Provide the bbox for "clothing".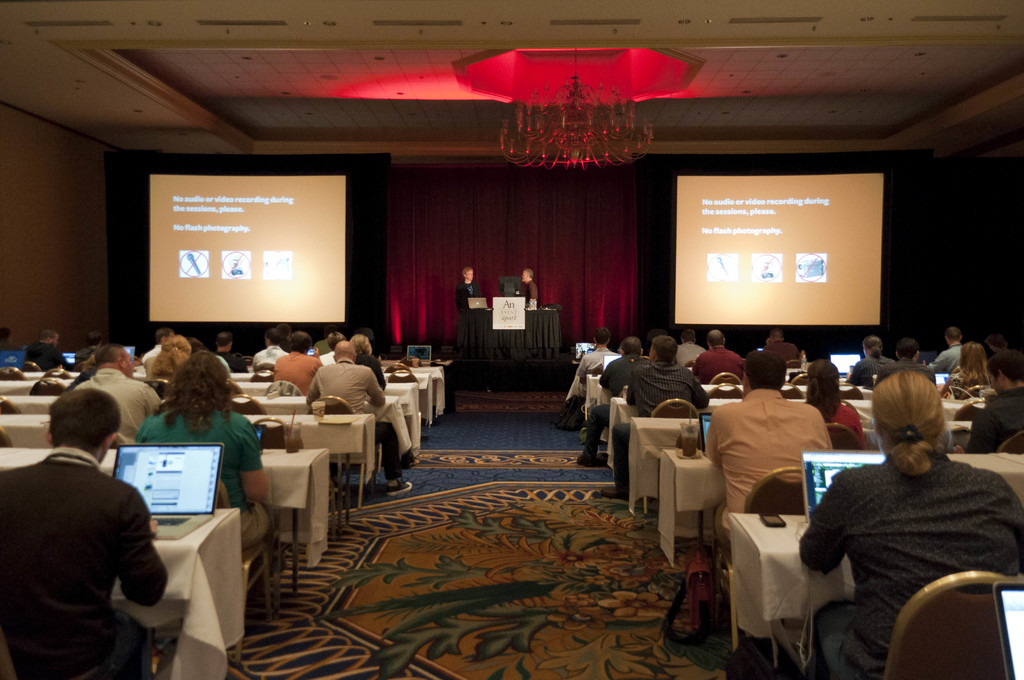
pyautogui.locateOnScreen(1, 446, 170, 679).
